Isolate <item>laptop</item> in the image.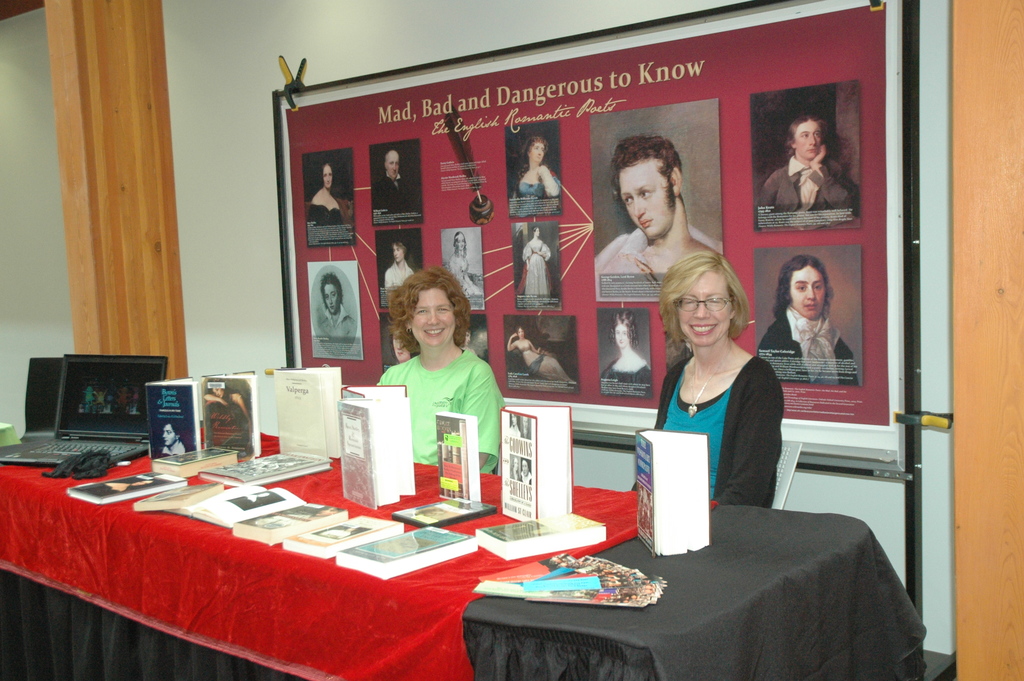
Isolated region: (22, 353, 164, 488).
